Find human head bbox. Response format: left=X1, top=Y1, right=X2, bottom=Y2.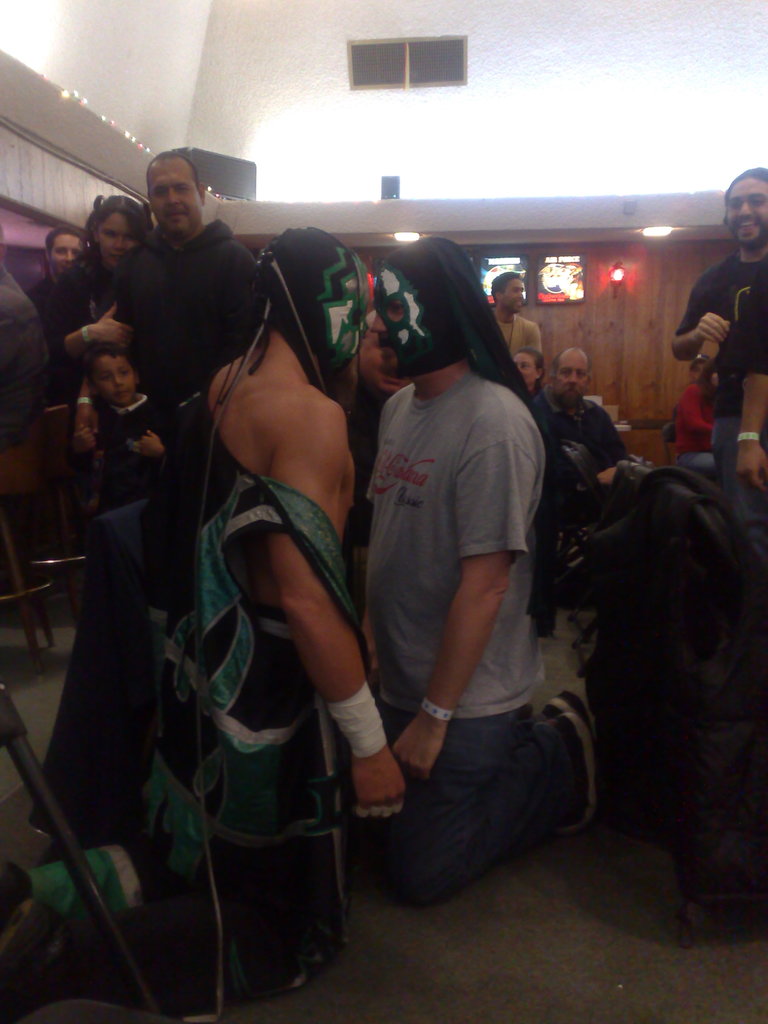
left=40, top=225, right=83, bottom=280.
